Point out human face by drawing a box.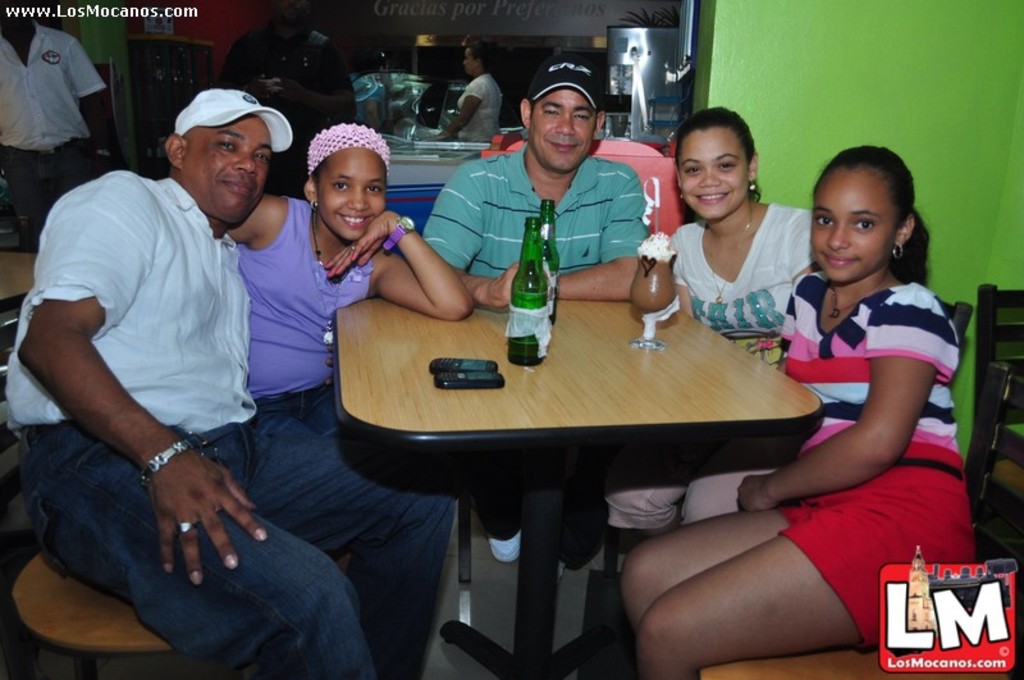
{"x1": 187, "y1": 122, "x2": 274, "y2": 227}.
